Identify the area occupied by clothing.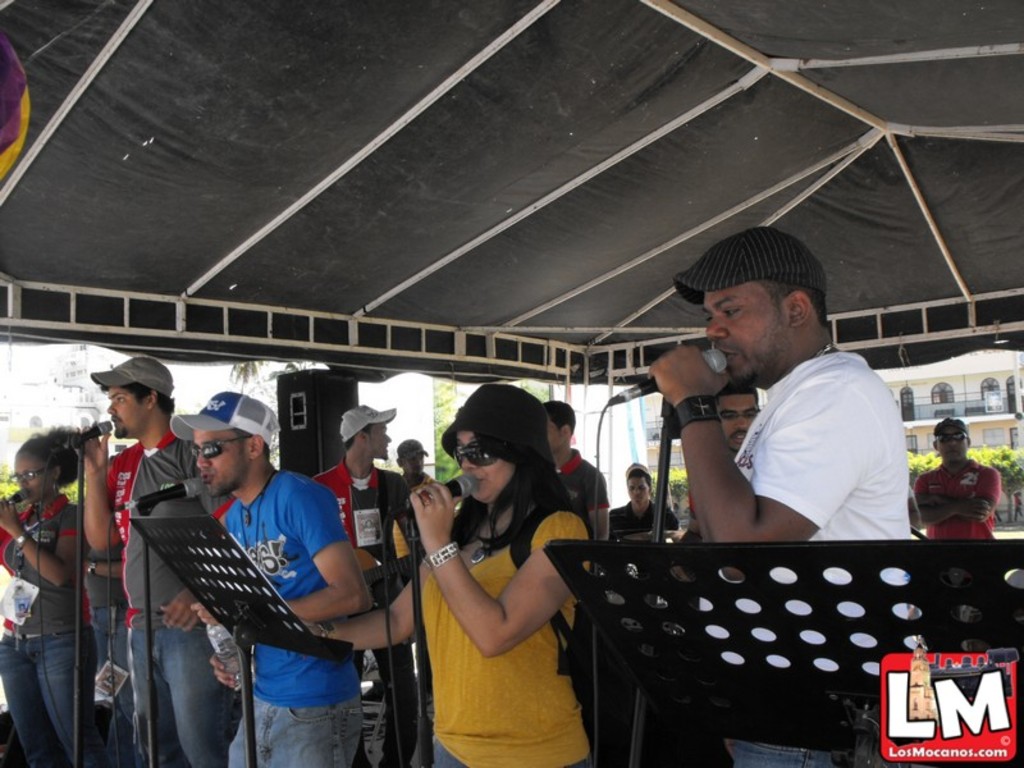
Area: pyautogui.locateOnScreen(91, 426, 227, 759).
